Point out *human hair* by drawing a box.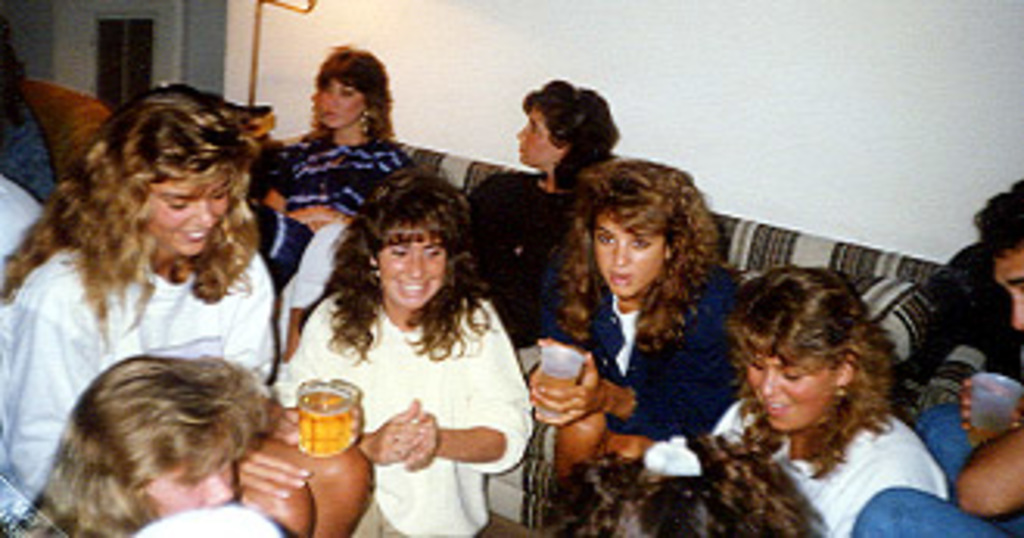
<bbox>542, 438, 828, 535</bbox>.
